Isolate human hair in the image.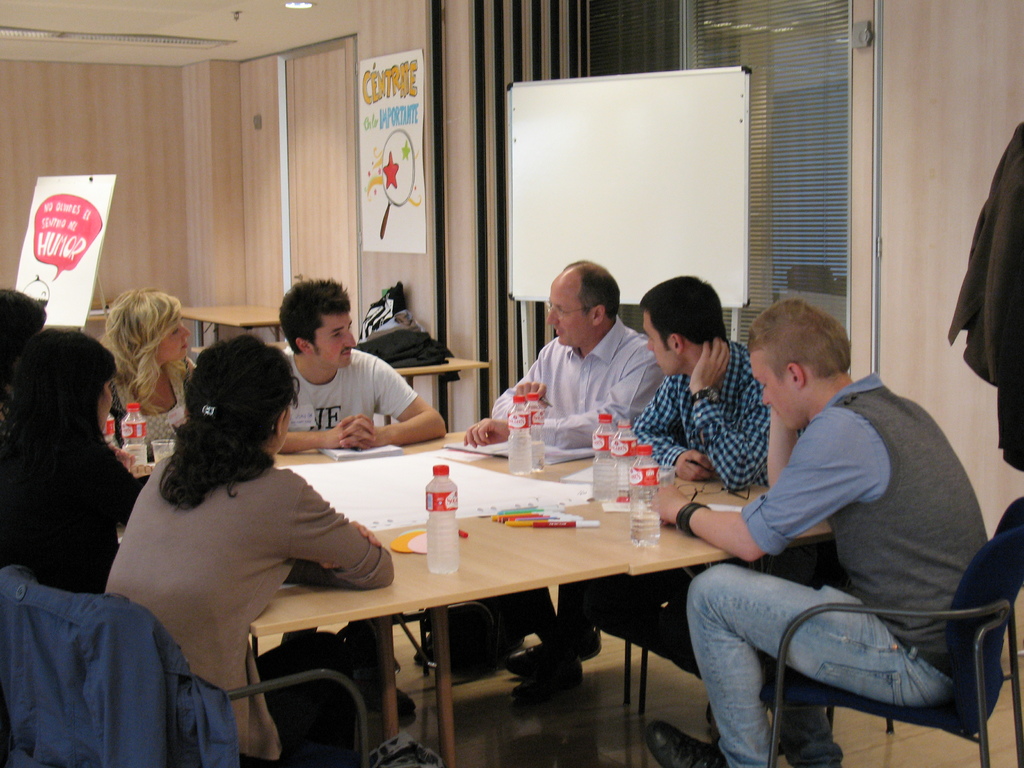
Isolated region: Rect(97, 284, 182, 414).
